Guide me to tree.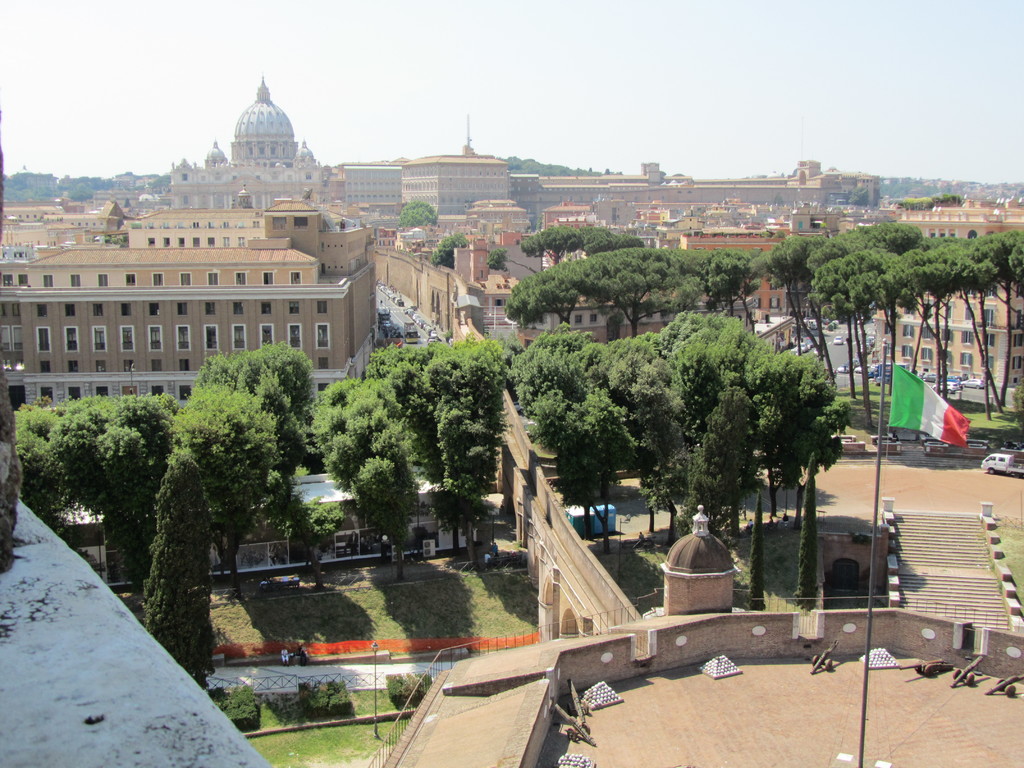
Guidance: l=555, t=384, r=637, b=554.
